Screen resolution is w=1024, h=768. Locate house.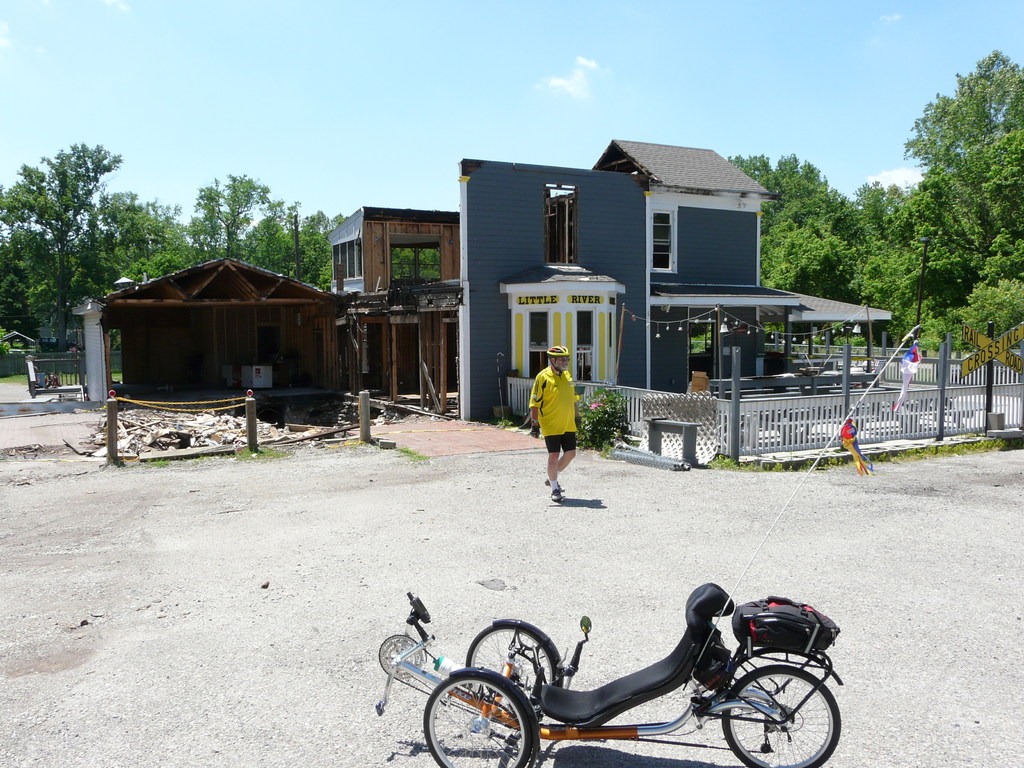
{"left": 333, "top": 204, "right": 467, "bottom": 410}.
